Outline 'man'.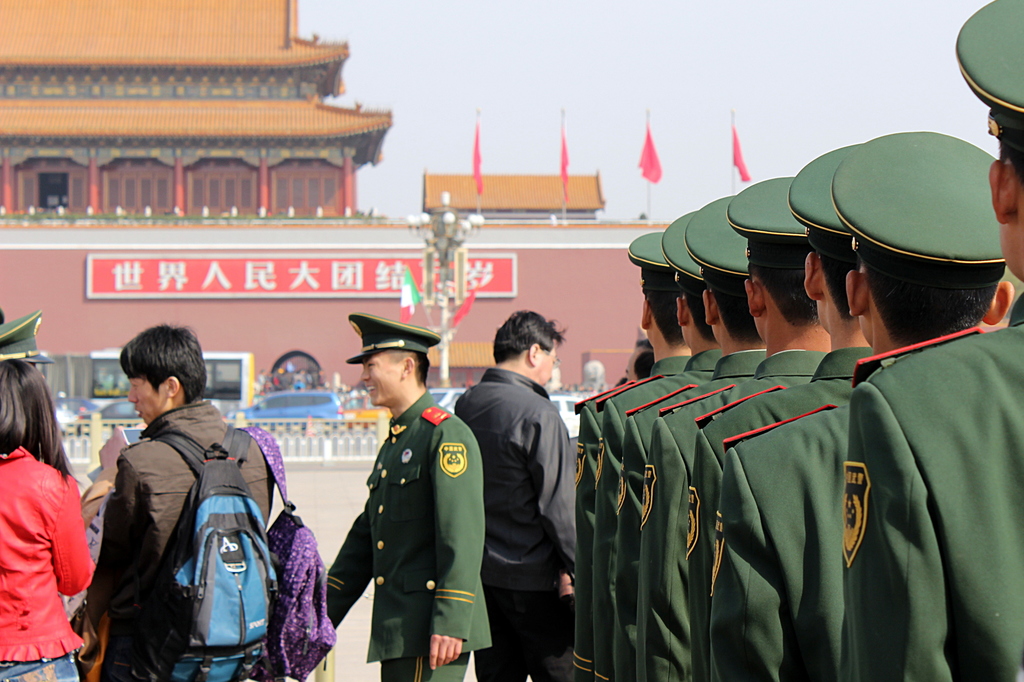
Outline: bbox(846, 1, 1023, 679).
